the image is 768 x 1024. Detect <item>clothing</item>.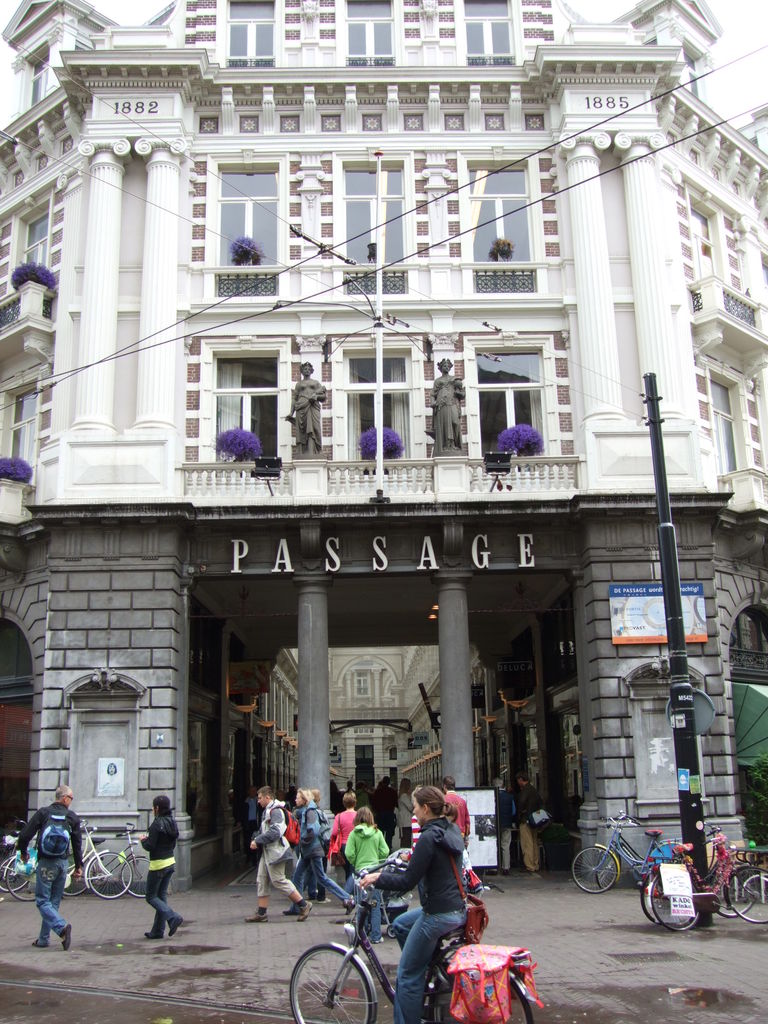
Detection: BBox(285, 372, 336, 461).
